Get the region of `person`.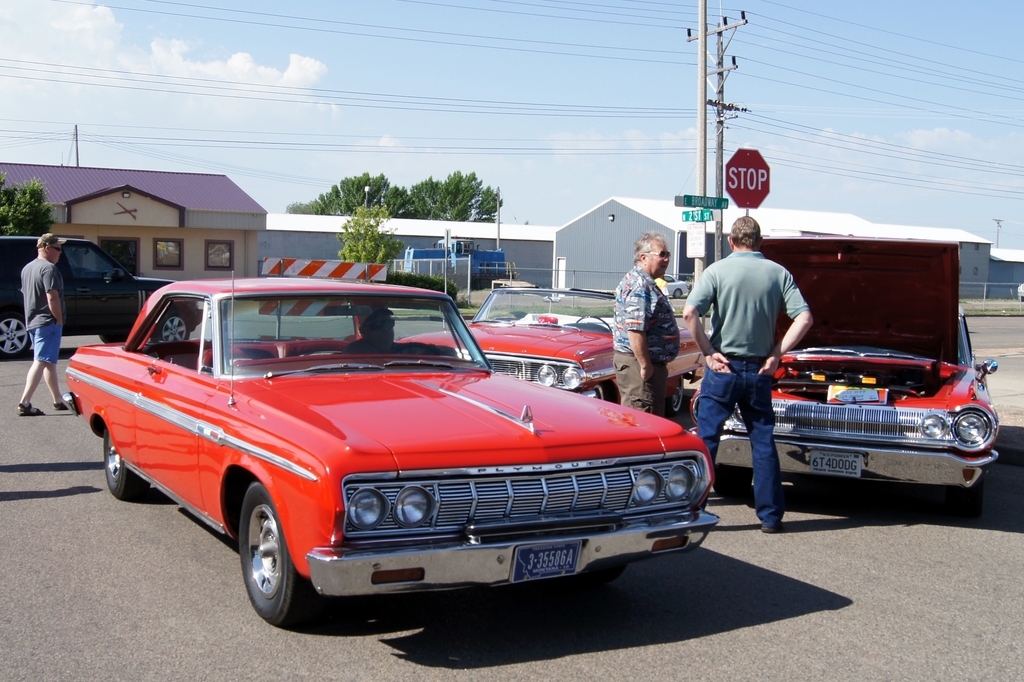
[681,214,815,531].
